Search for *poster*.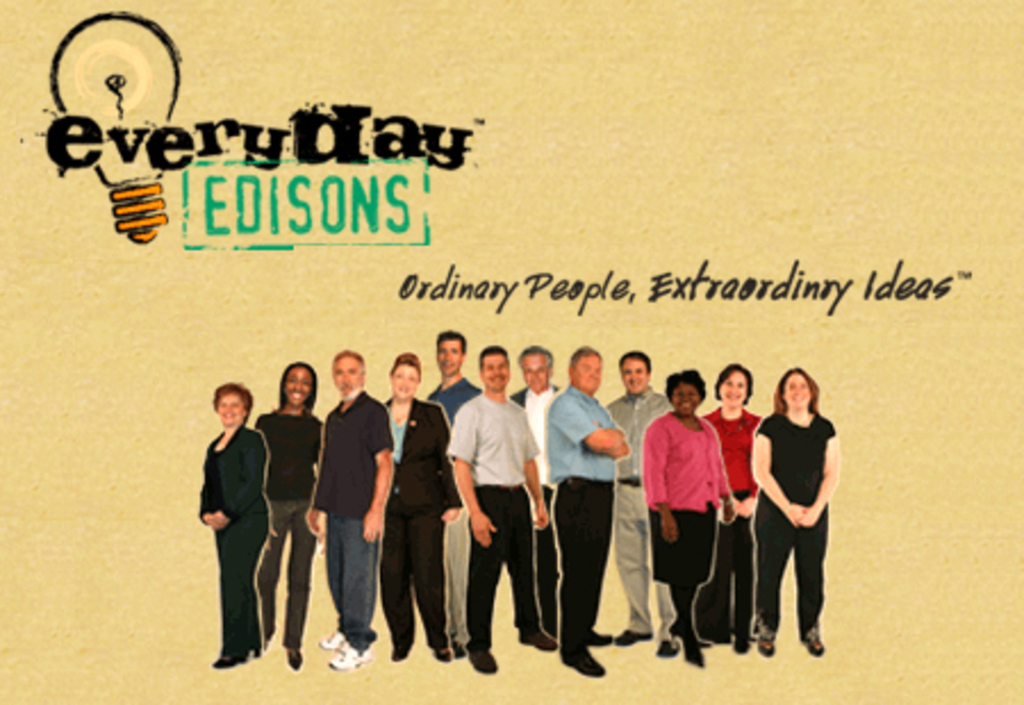
Found at 0 0 1022 703.
